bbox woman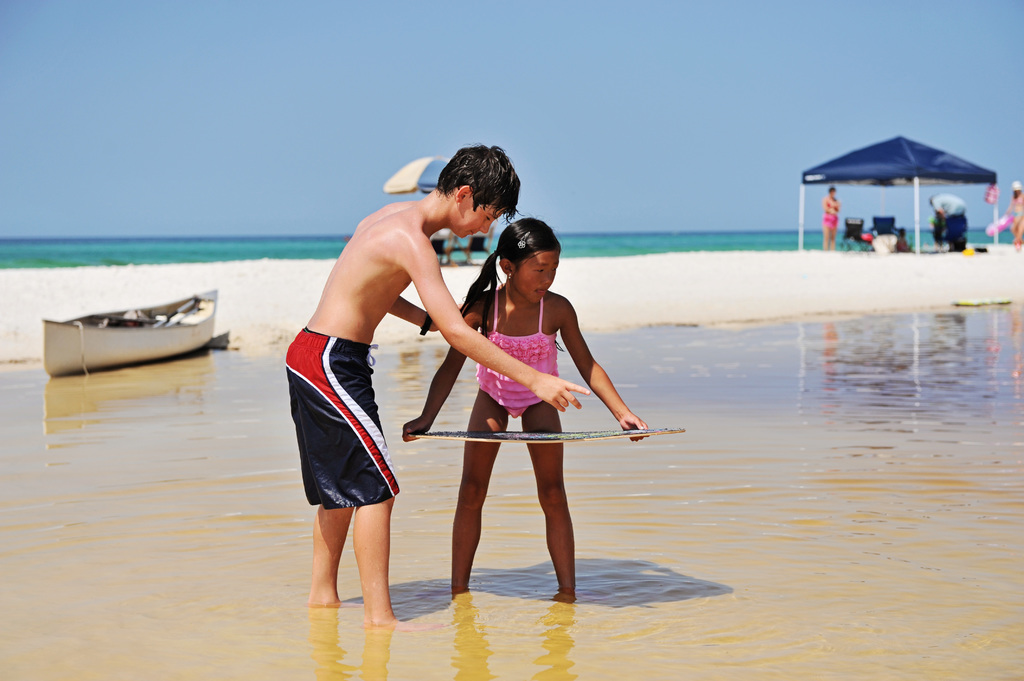
Rect(820, 186, 839, 250)
